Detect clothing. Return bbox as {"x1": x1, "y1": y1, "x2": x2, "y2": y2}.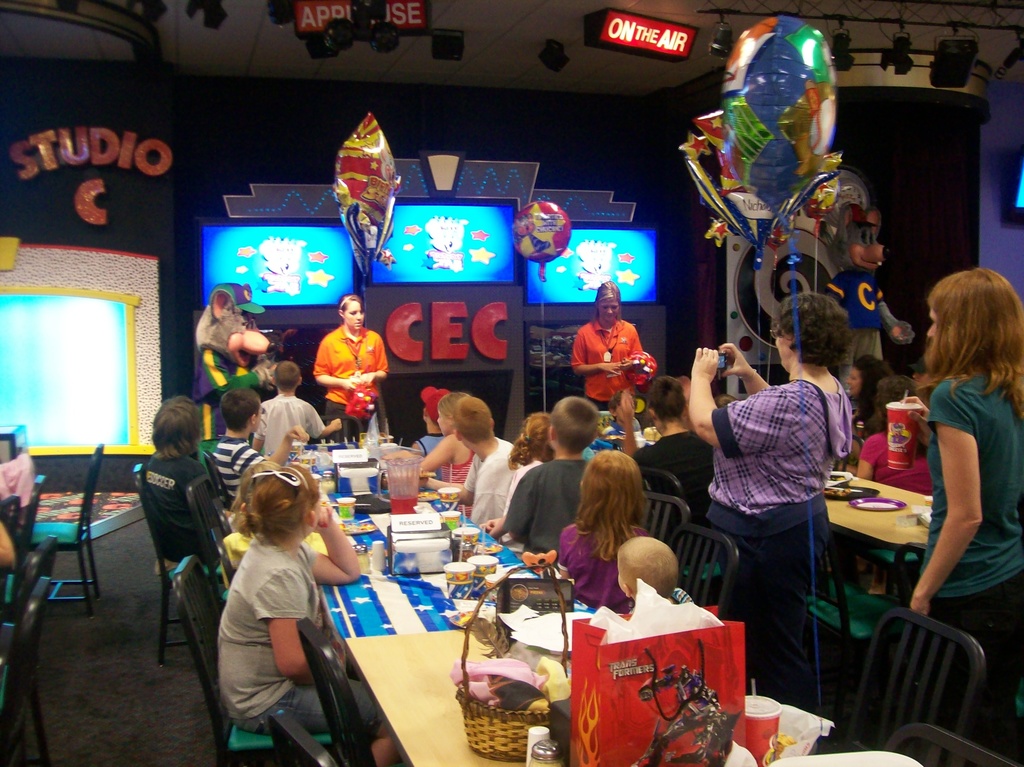
{"x1": 567, "y1": 312, "x2": 653, "y2": 387}.
